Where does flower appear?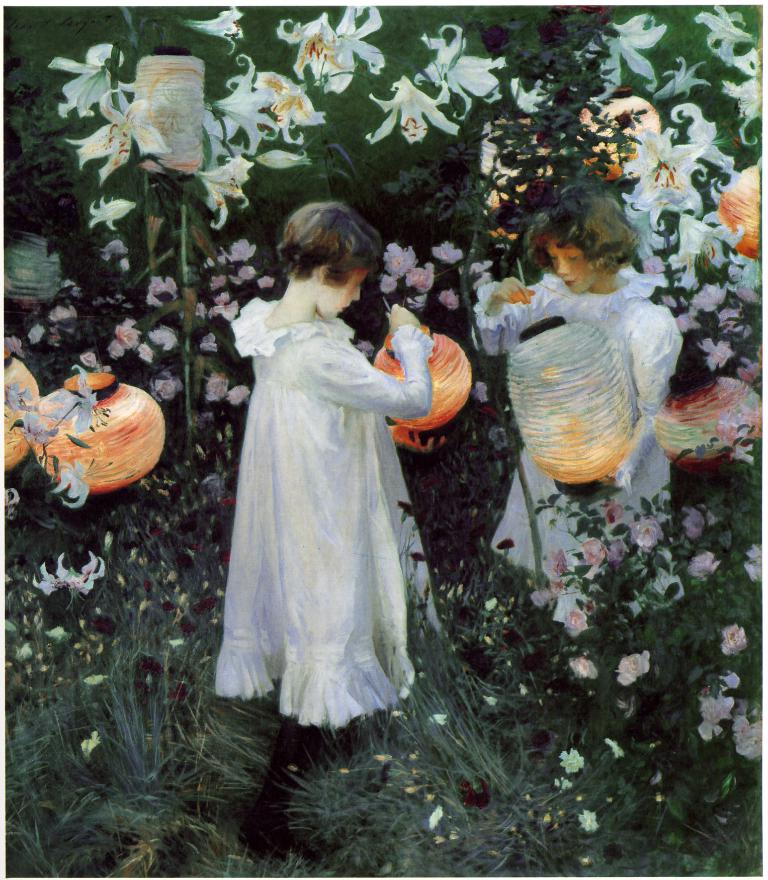
Appears at 275:7:386:92.
